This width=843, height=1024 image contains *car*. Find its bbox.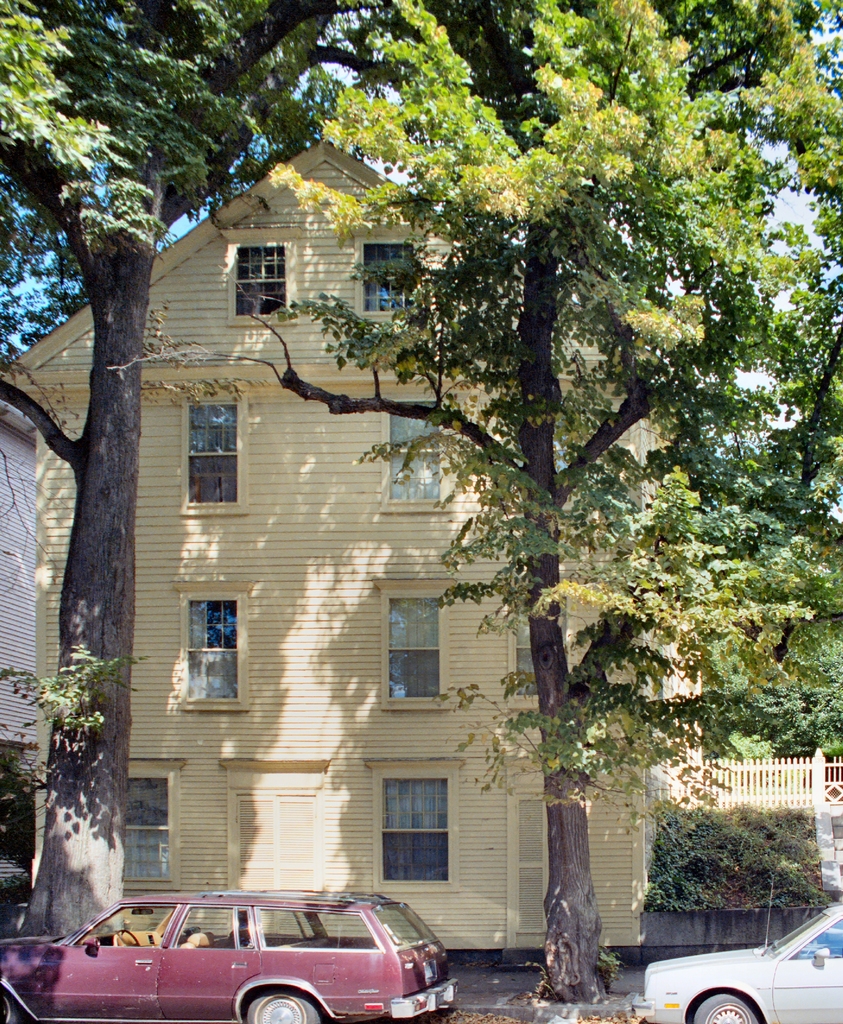
634 882 842 1023.
